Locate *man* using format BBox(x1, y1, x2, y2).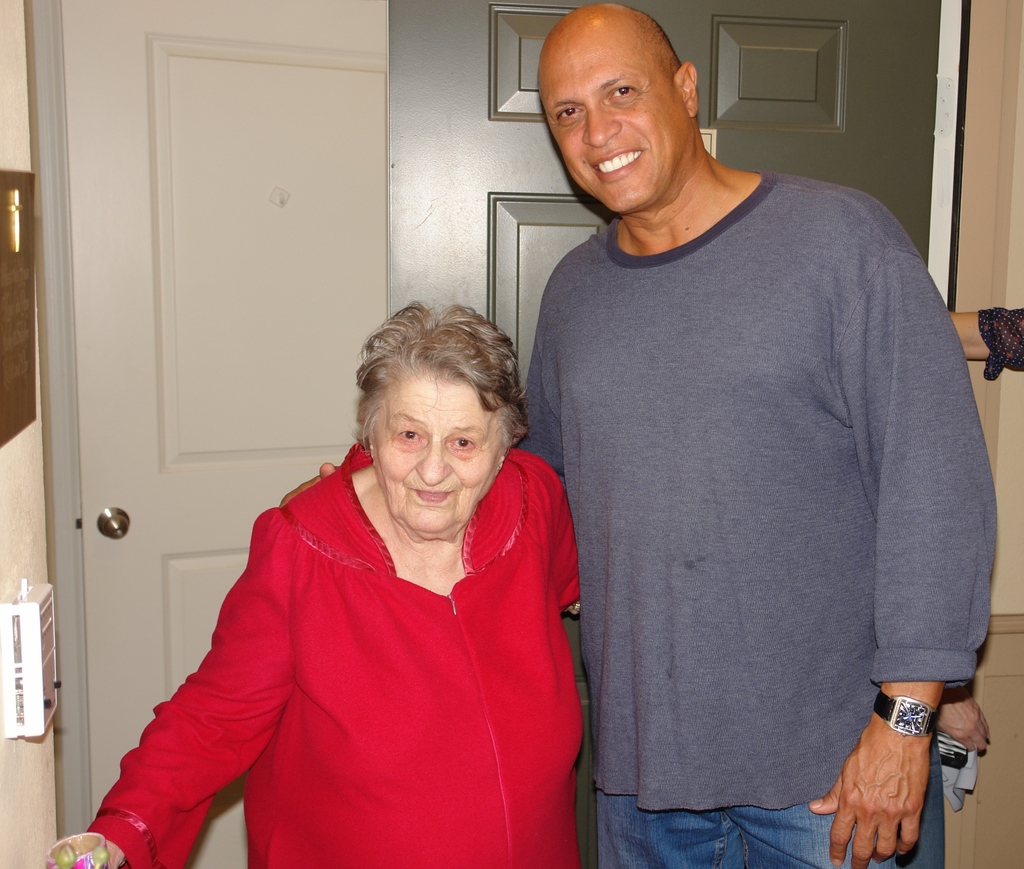
BBox(486, 0, 983, 868).
